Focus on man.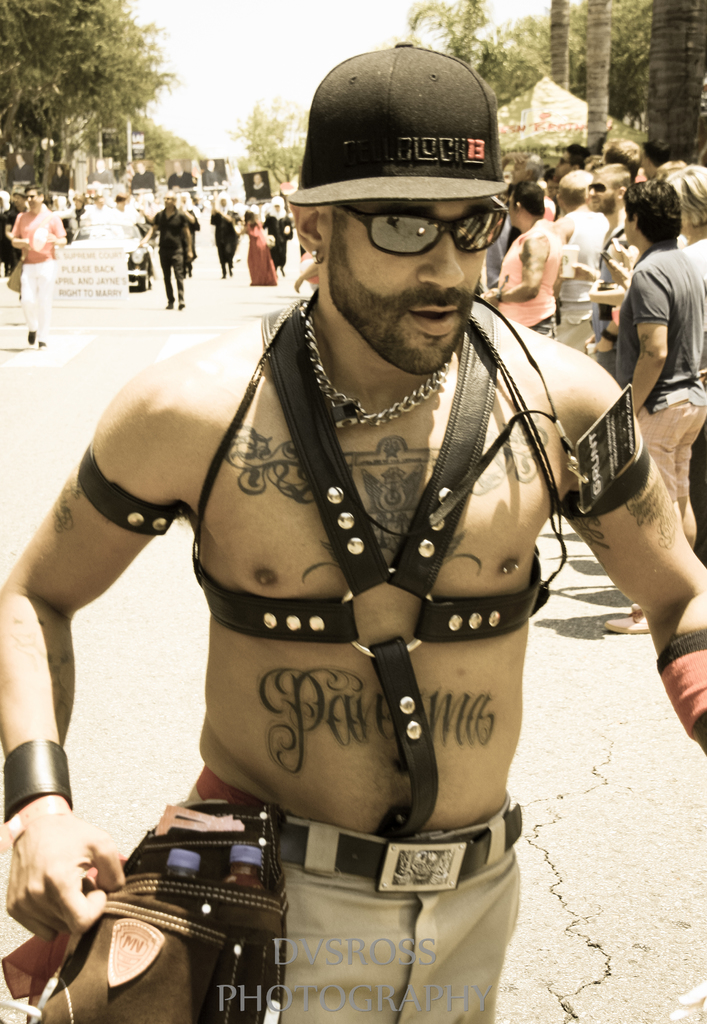
Focused at (111,193,145,230).
